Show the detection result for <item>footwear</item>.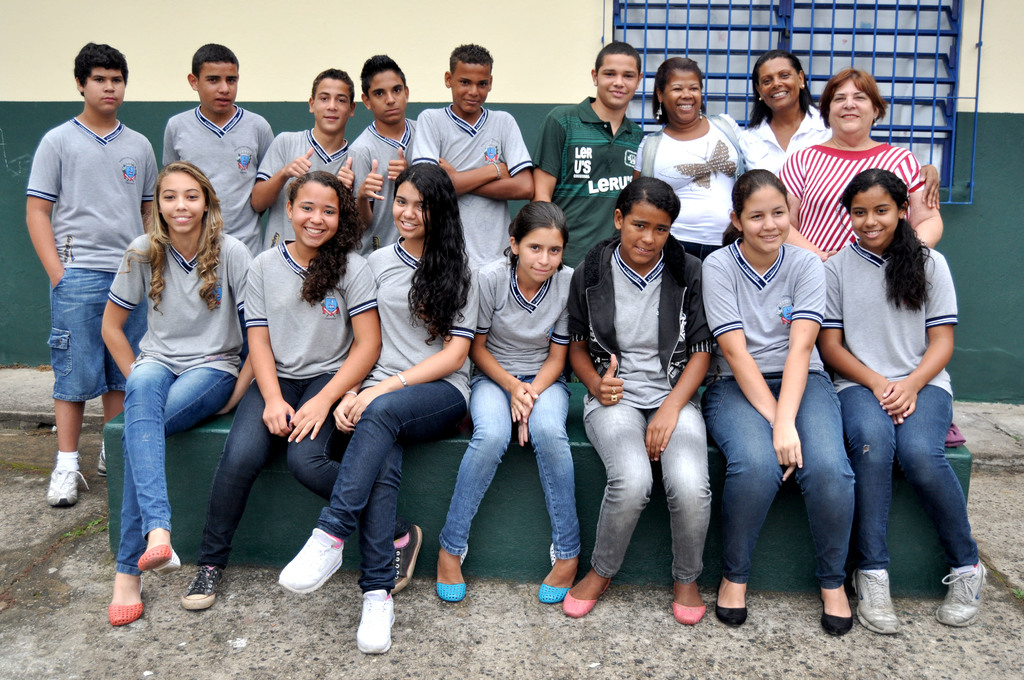
bbox(110, 578, 145, 627).
